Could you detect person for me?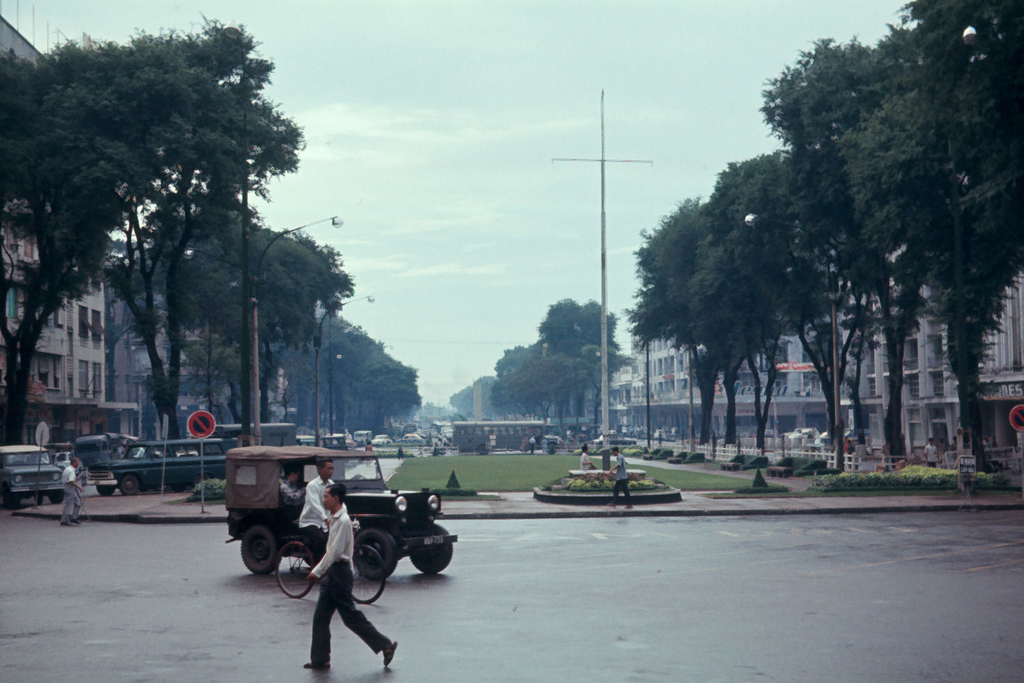
Detection result: rect(365, 440, 374, 469).
